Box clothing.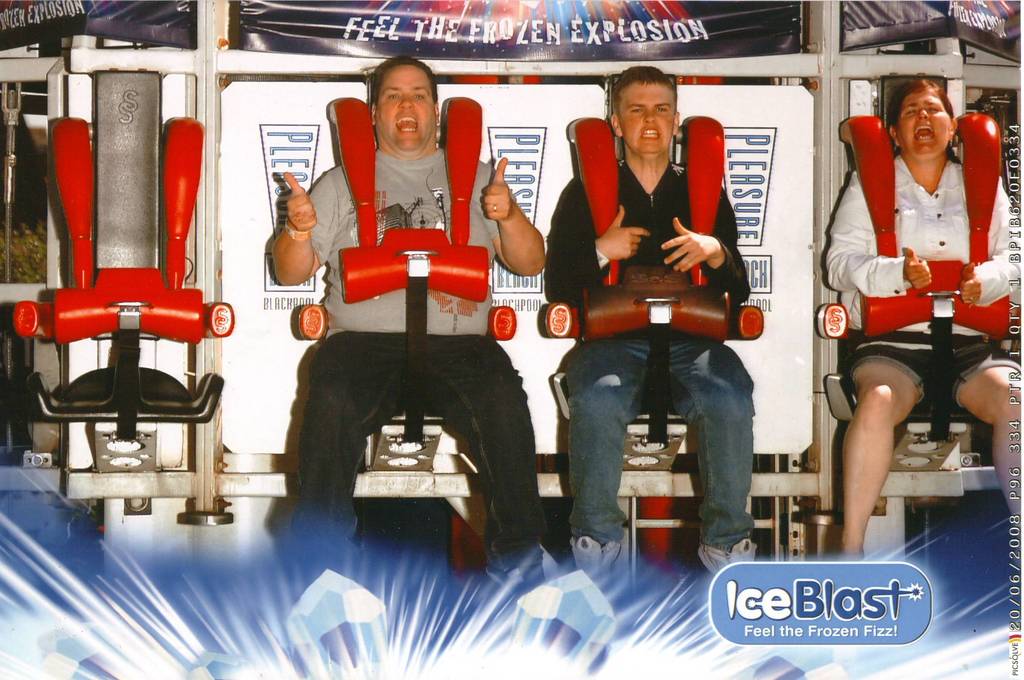
box=[822, 147, 1023, 411].
